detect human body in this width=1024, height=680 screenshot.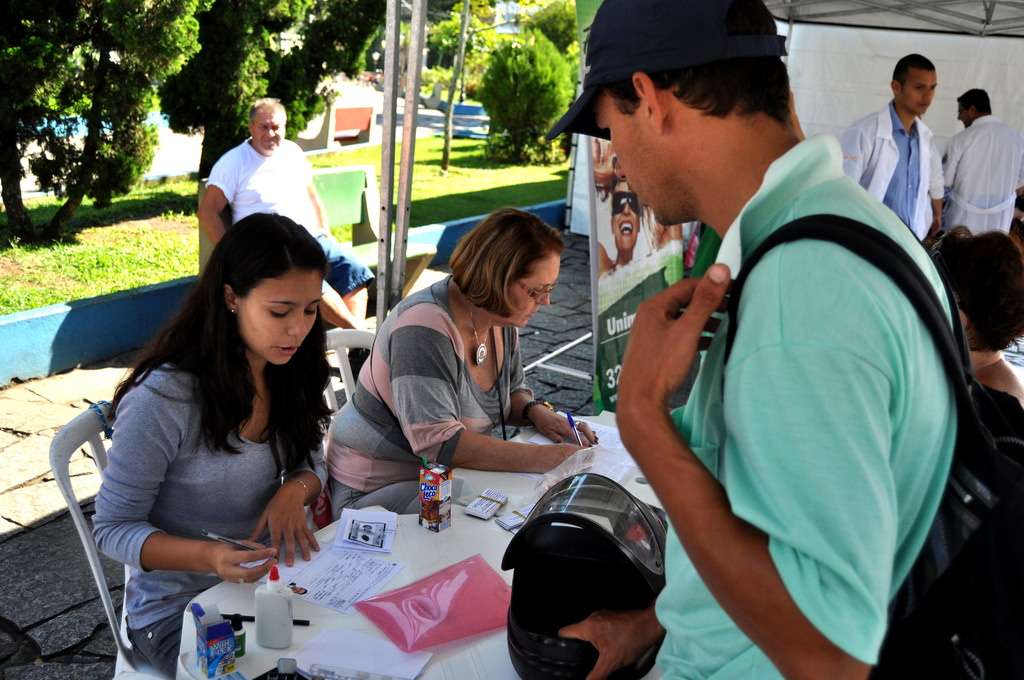
Detection: Rect(833, 61, 946, 255).
